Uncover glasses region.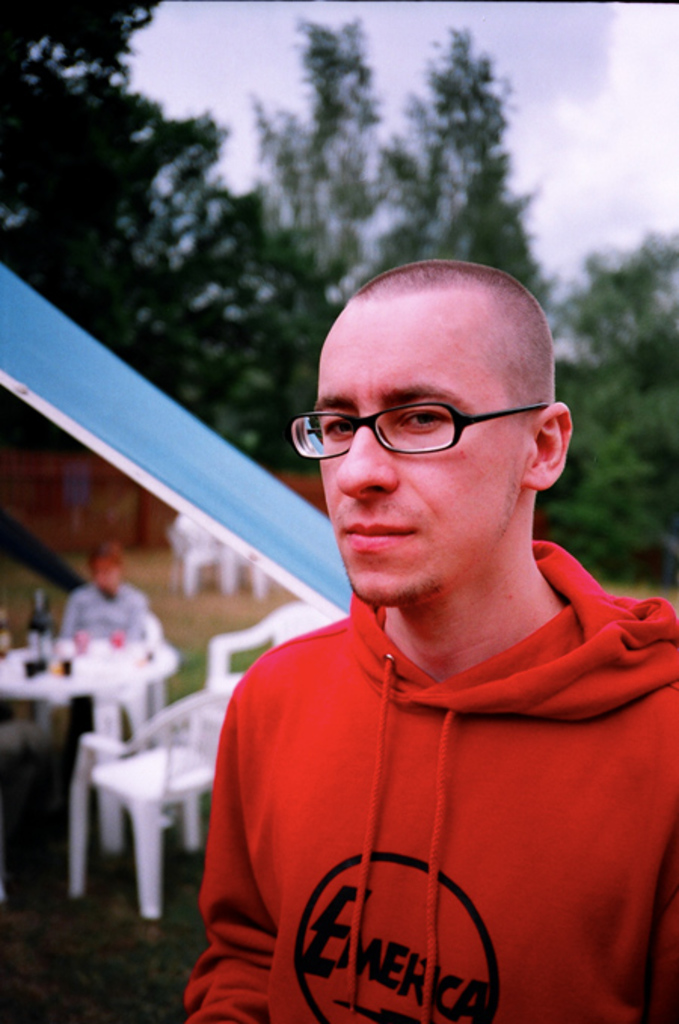
Uncovered: bbox=(291, 388, 558, 468).
